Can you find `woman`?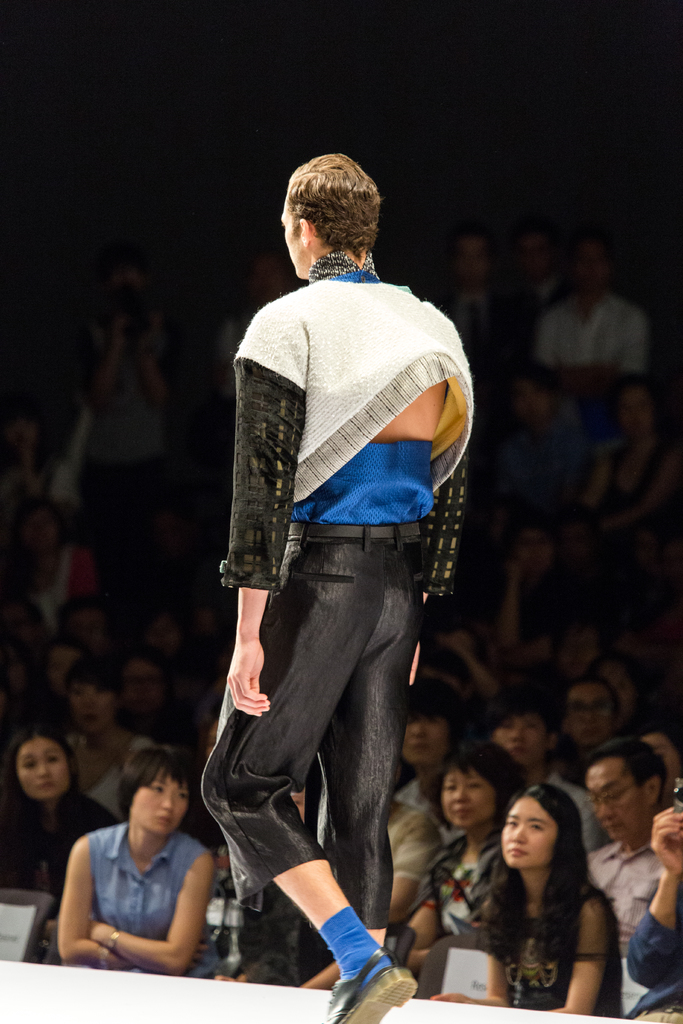
Yes, bounding box: box=[643, 461, 682, 926].
